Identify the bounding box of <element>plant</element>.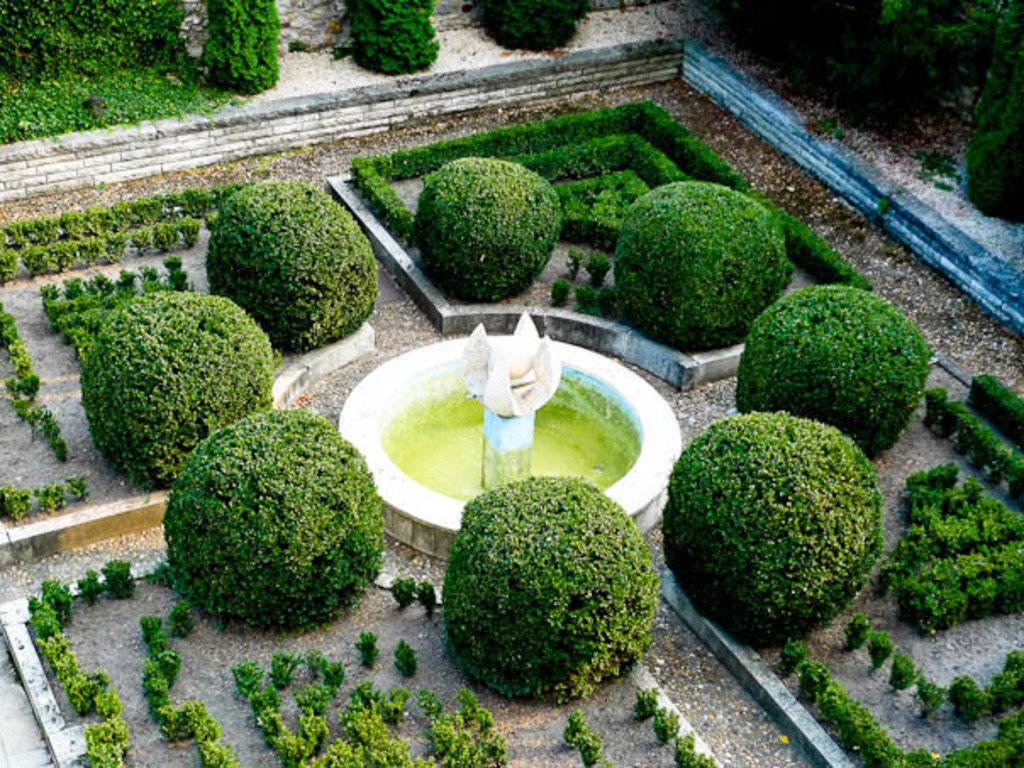
crop(137, 663, 164, 682).
